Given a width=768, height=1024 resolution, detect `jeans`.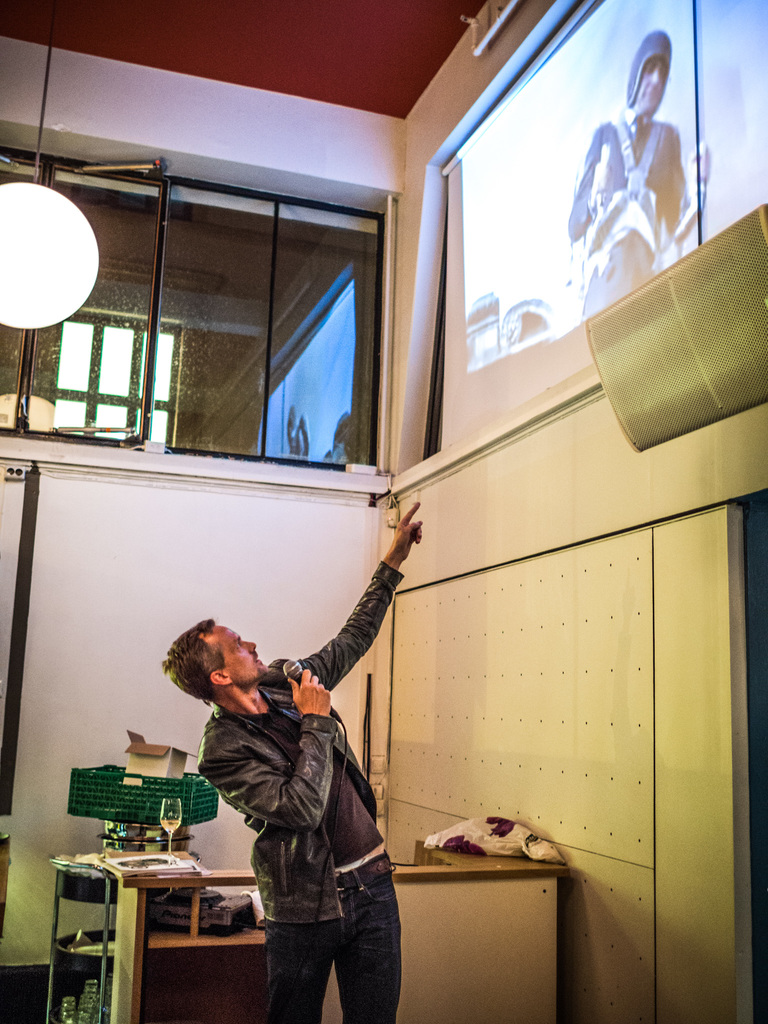
bbox=(239, 870, 410, 1023).
